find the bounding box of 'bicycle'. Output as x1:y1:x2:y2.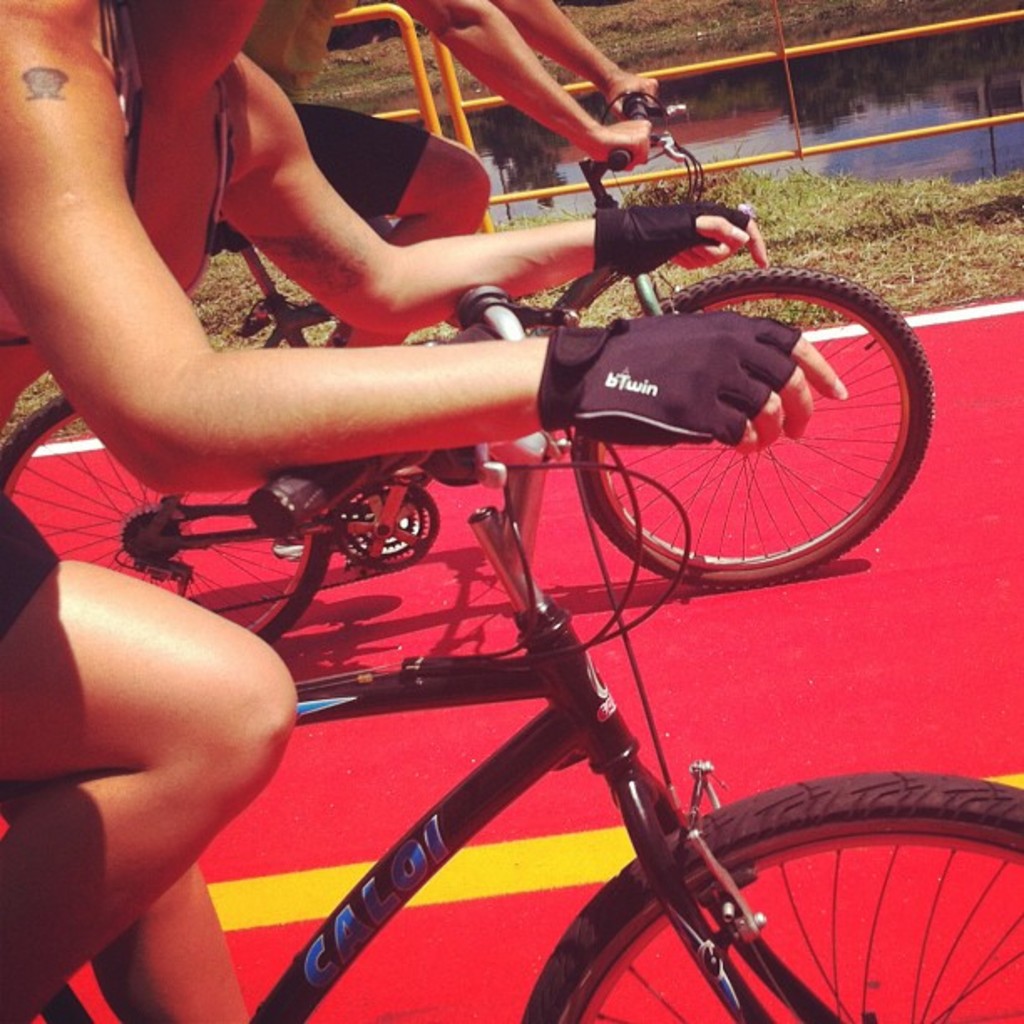
0:283:1022:1022.
